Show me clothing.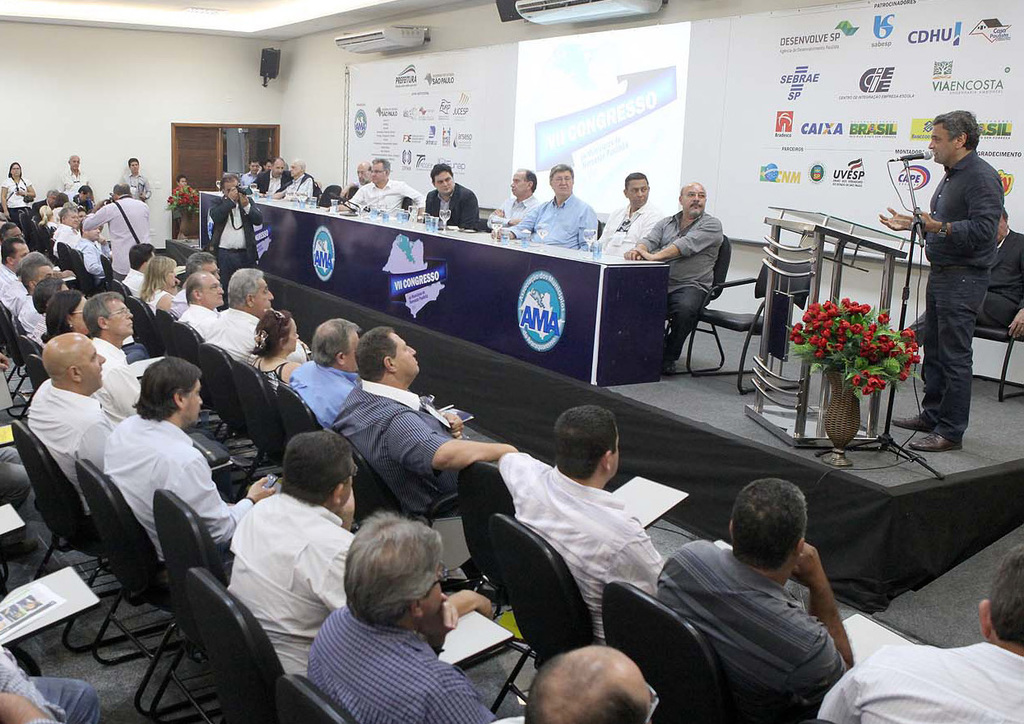
clothing is here: [left=12, top=292, right=58, bottom=333].
